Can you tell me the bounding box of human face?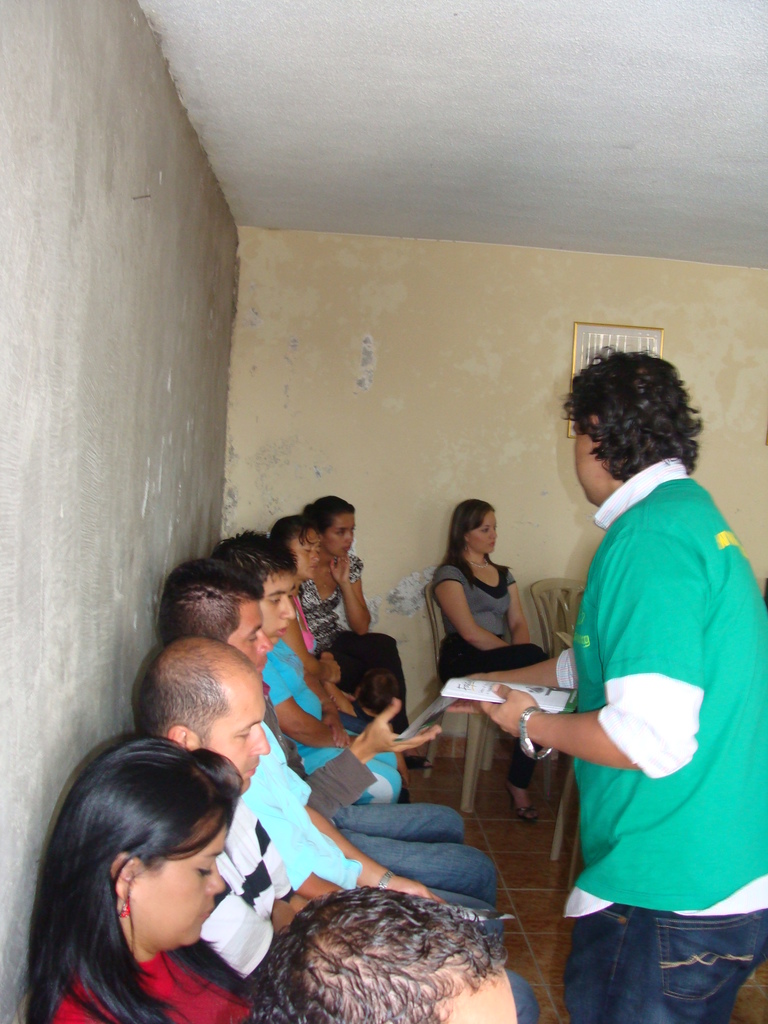
<box>577,410,613,507</box>.
